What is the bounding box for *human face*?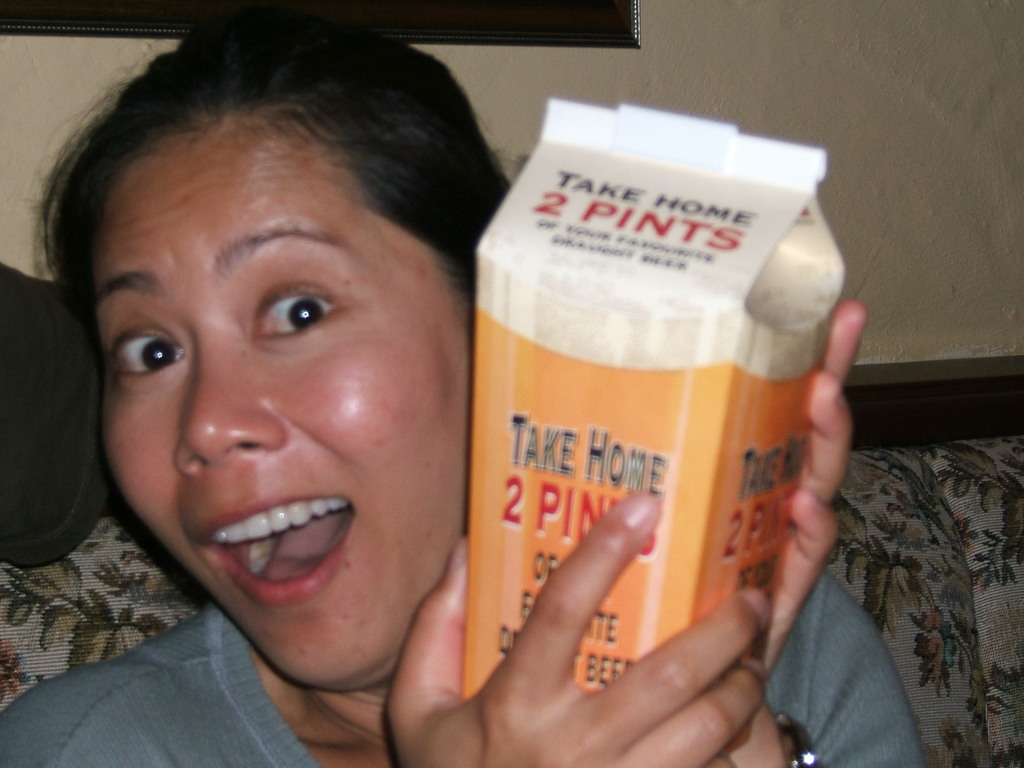
BBox(107, 127, 469, 685).
